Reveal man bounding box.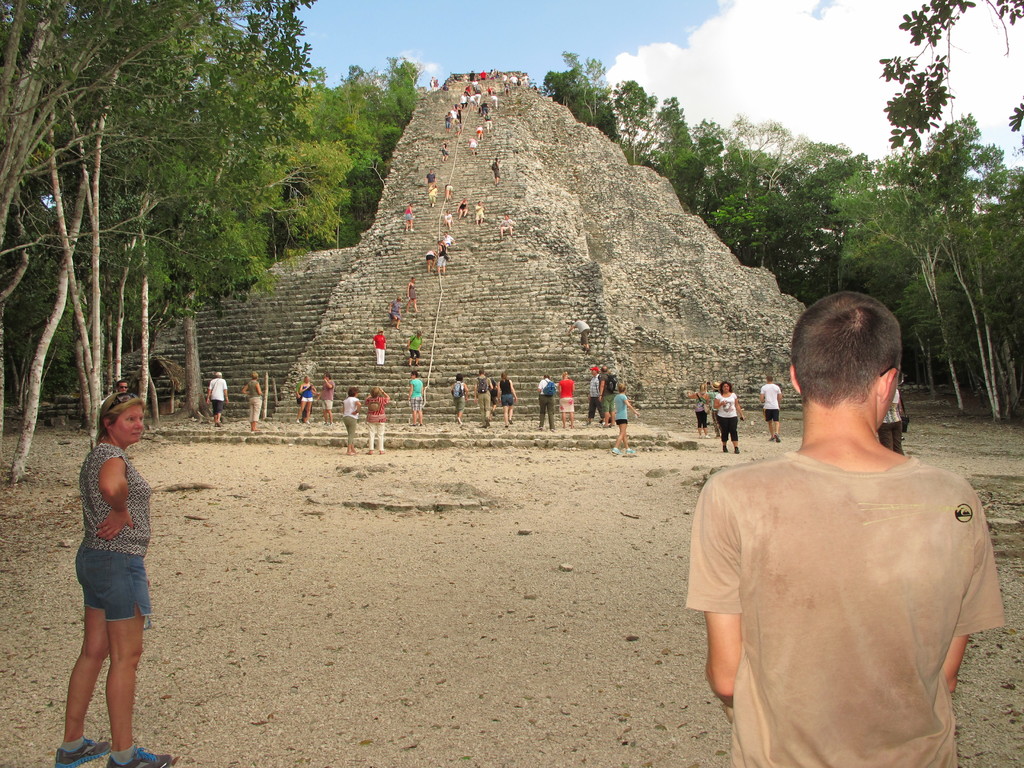
Revealed: [left=472, top=367, right=496, bottom=428].
